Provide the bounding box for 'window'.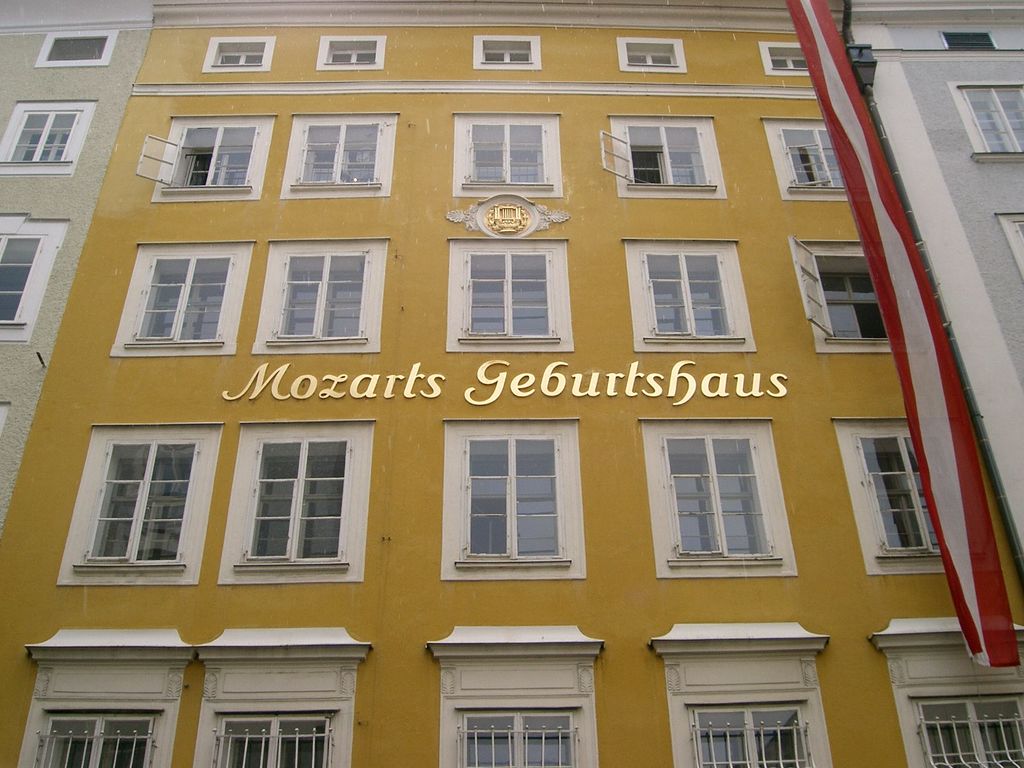
pyautogui.locateOnScreen(916, 697, 1023, 767).
